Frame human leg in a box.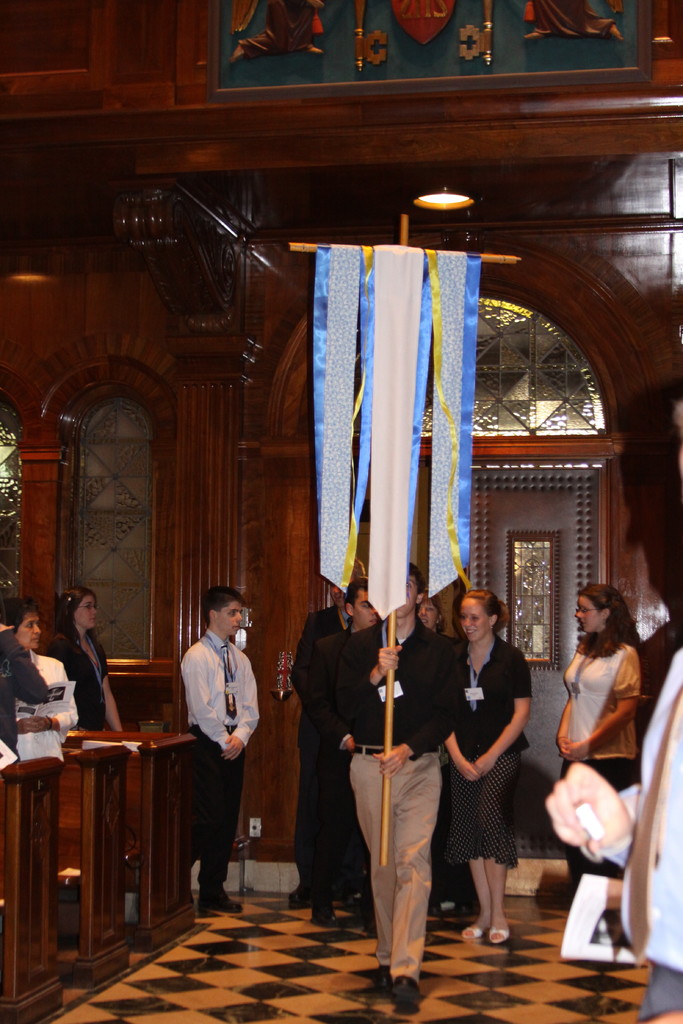
BBox(372, 744, 443, 988).
